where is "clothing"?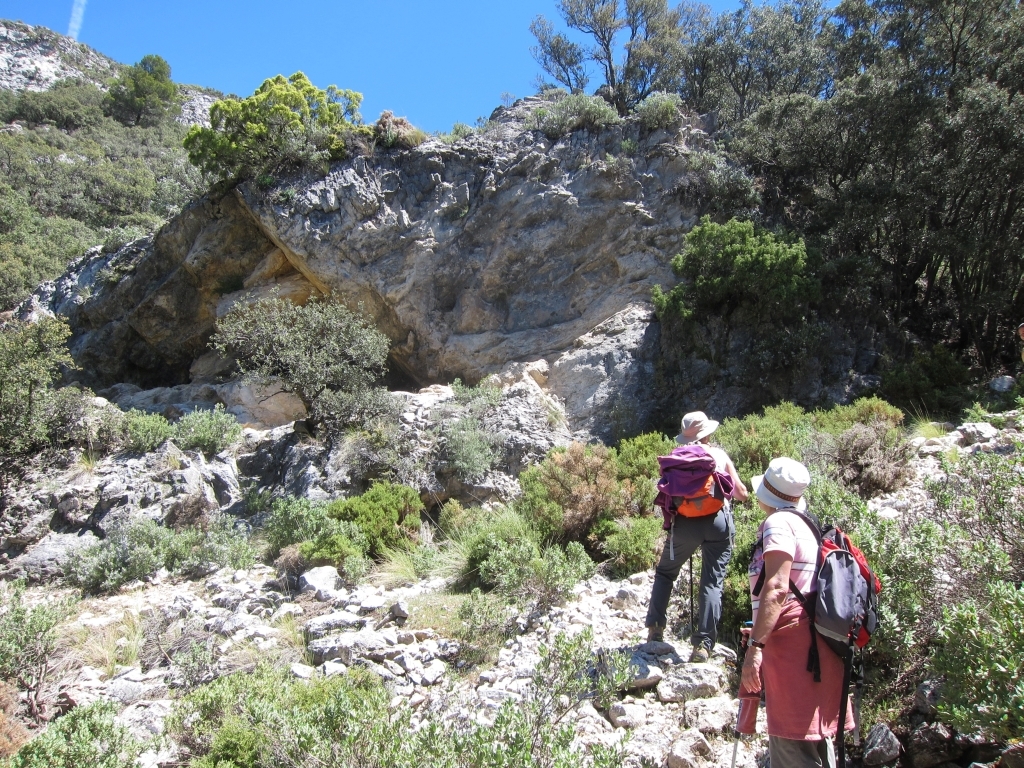
(760,494,863,744).
